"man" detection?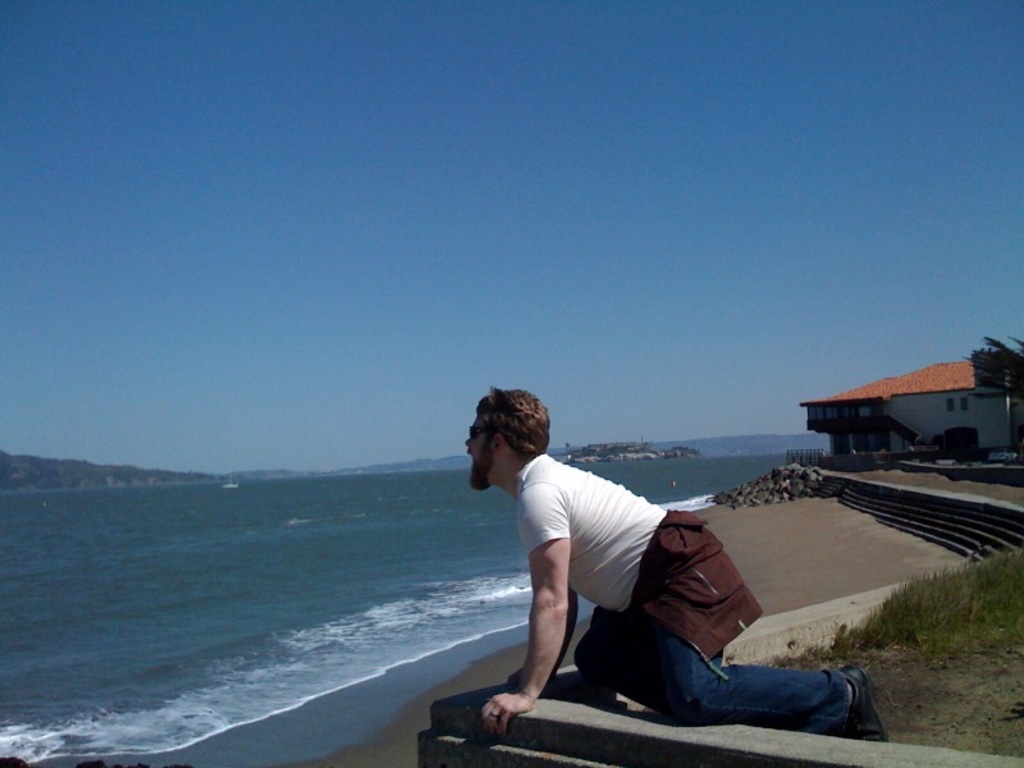
x1=475, y1=384, x2=887, y2=741
